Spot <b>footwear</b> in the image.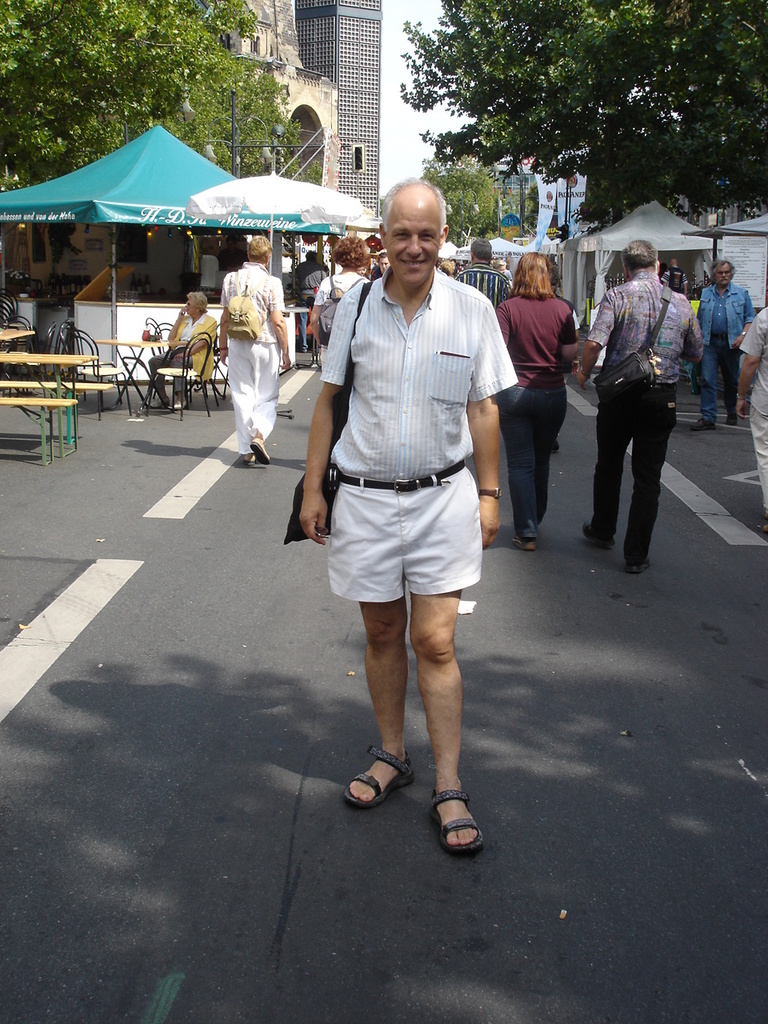
<b>footwear</b> found at rect(251, 439, 269, 467).
